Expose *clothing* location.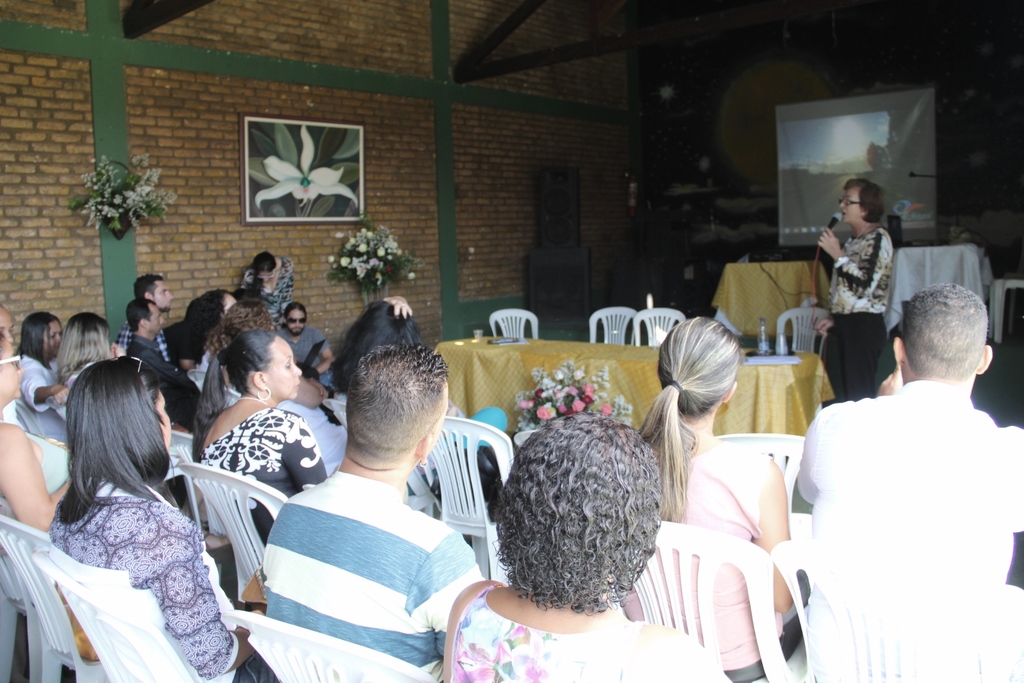
Exposed at detection(6, 346, 72, 448).
